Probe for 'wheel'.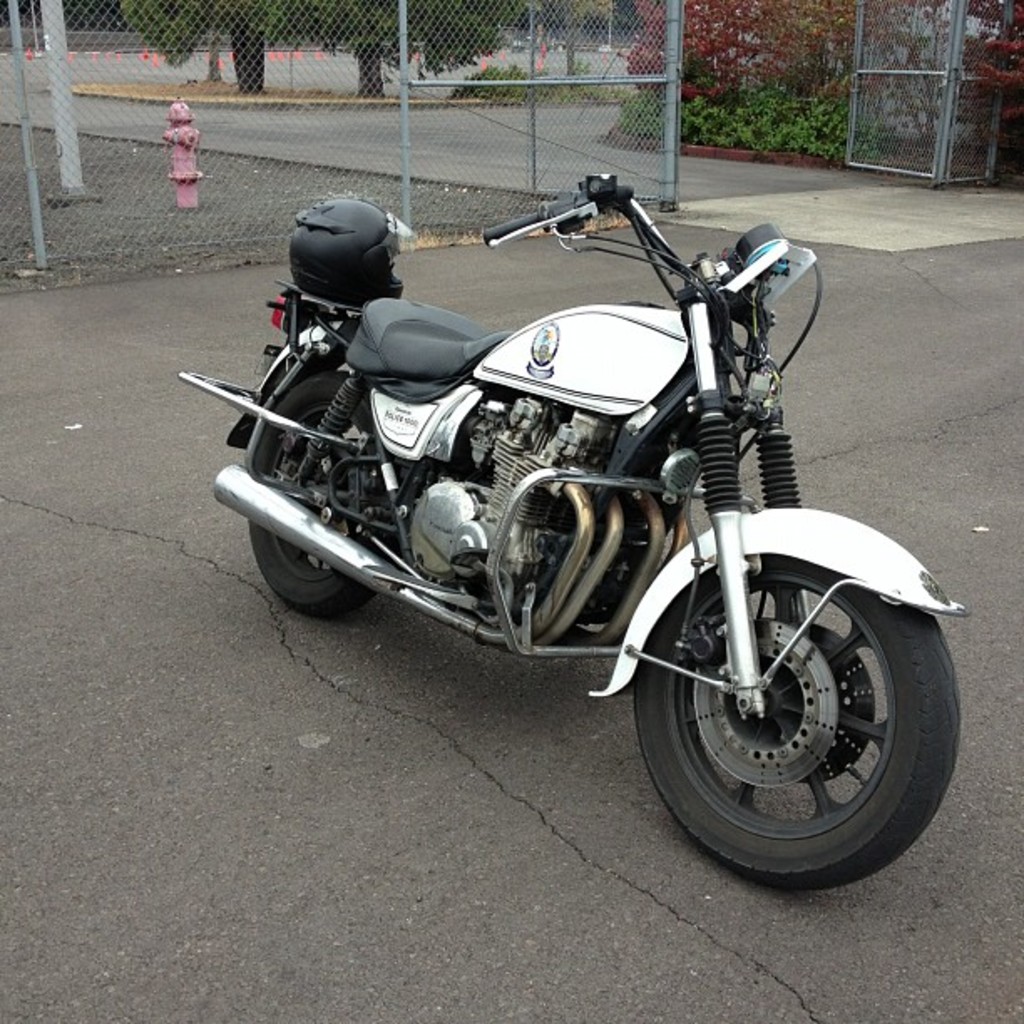
Probe result: locate(653, 520, 947, 870).
